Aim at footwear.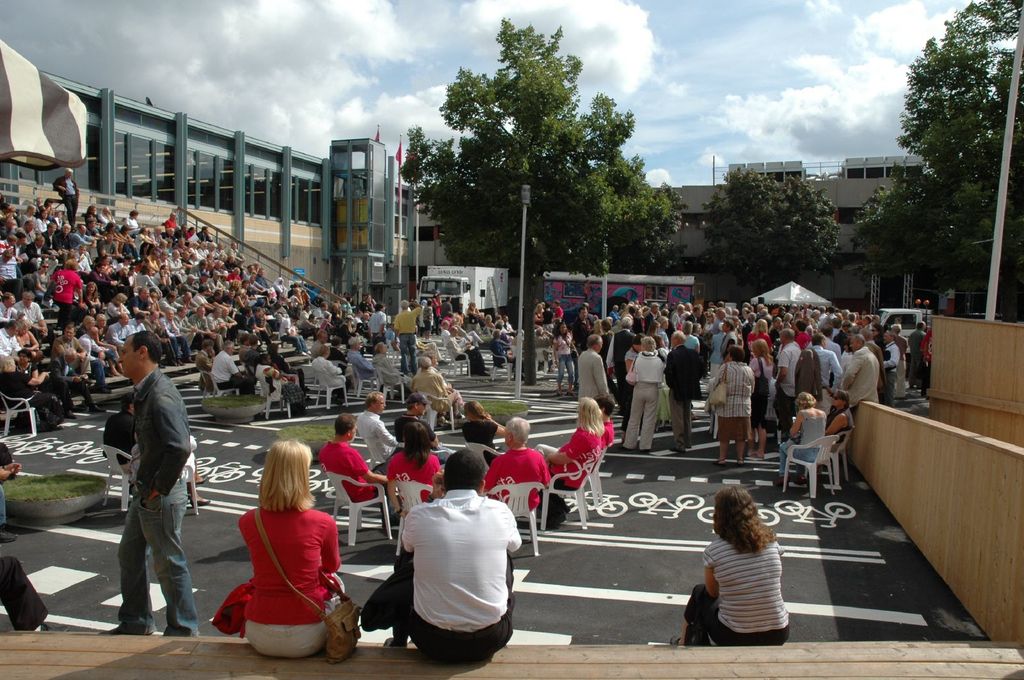
Aimed at bbox=[668, 637, 694, 651].
